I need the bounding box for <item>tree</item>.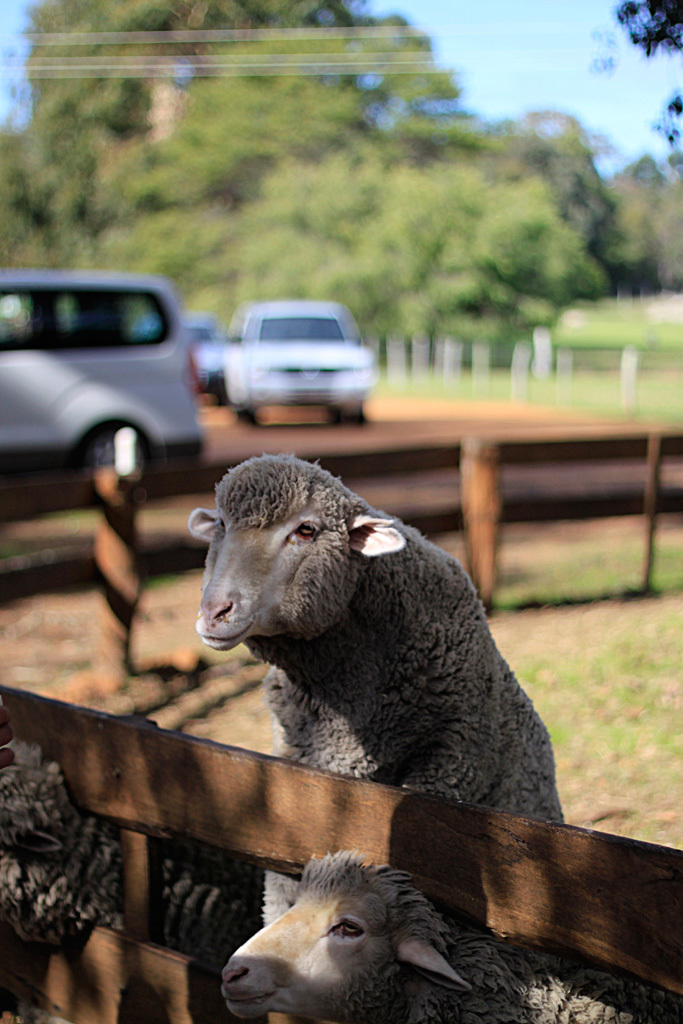
Here it is: <bbox>624, 152, 682, 188</bbox>.
